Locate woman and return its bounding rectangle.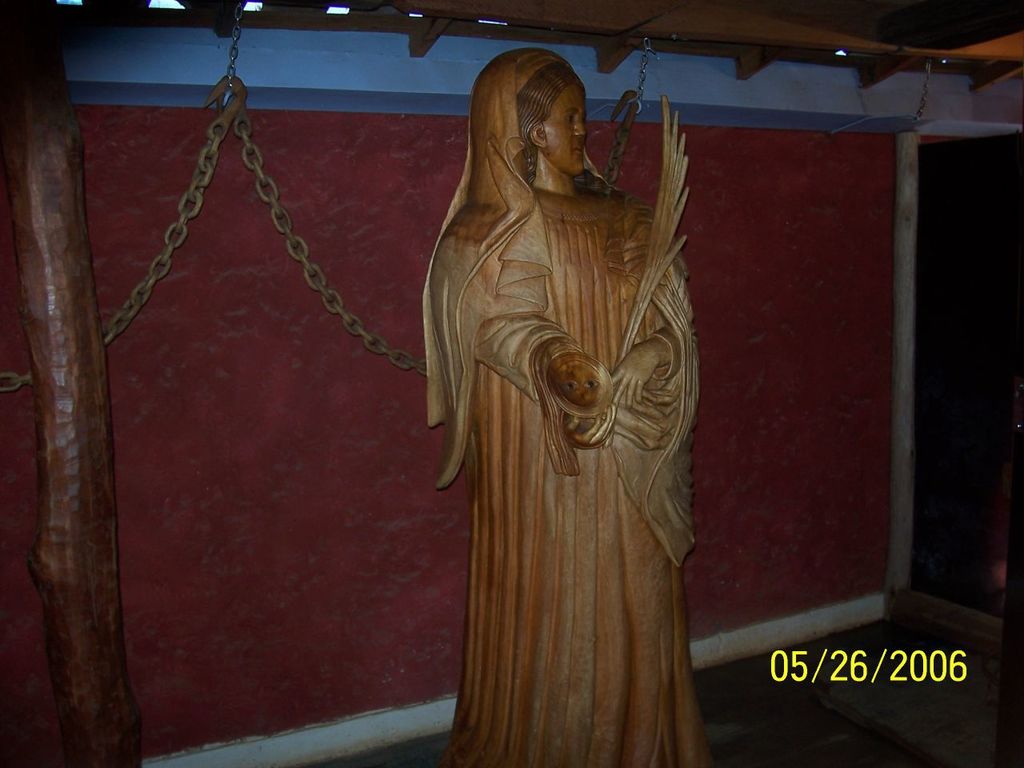
bbox=[388, 52, 688, 737].
